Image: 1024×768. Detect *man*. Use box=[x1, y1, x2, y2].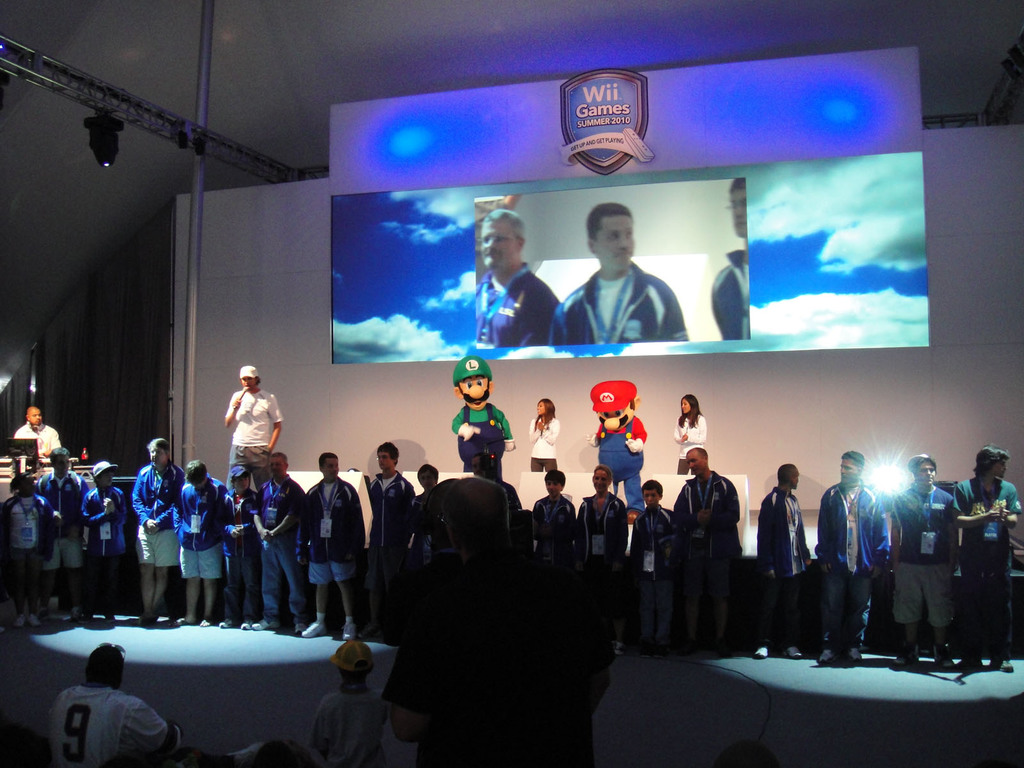
box=[476, 205, 561, 346].
